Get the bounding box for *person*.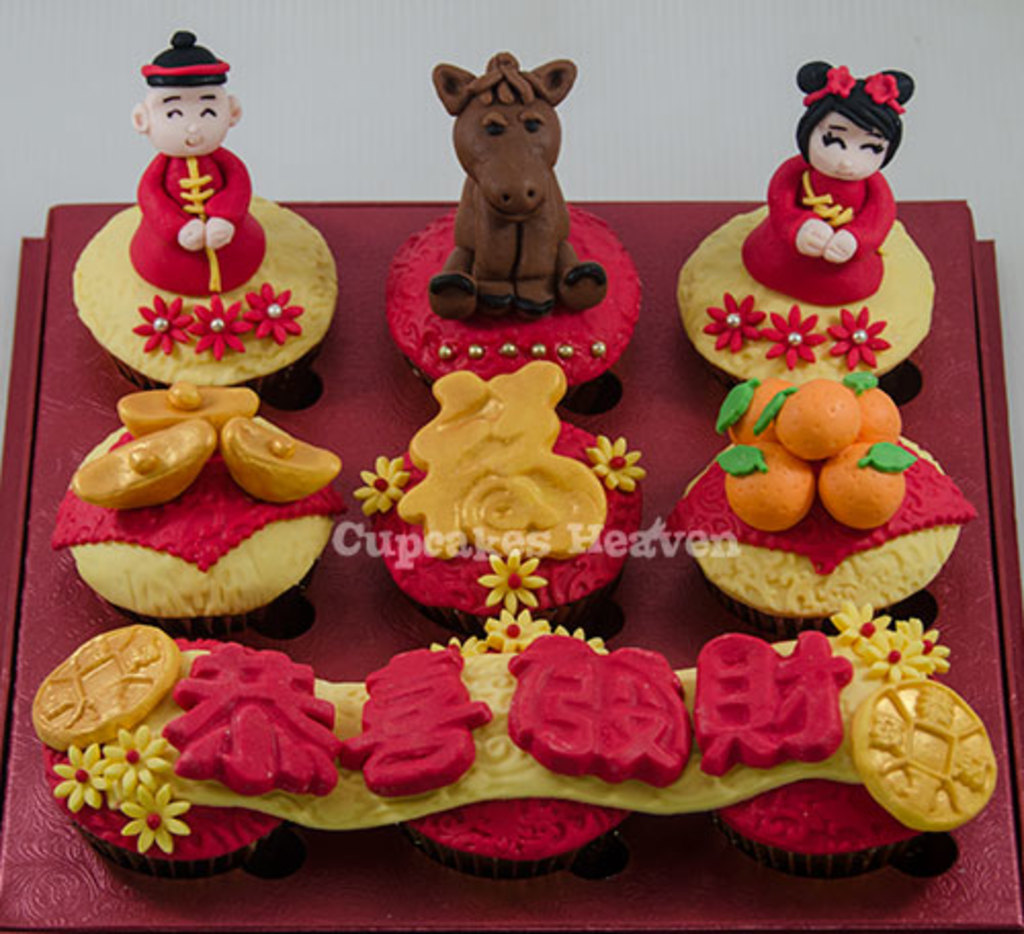
detection(74, 31, 338, 383).
